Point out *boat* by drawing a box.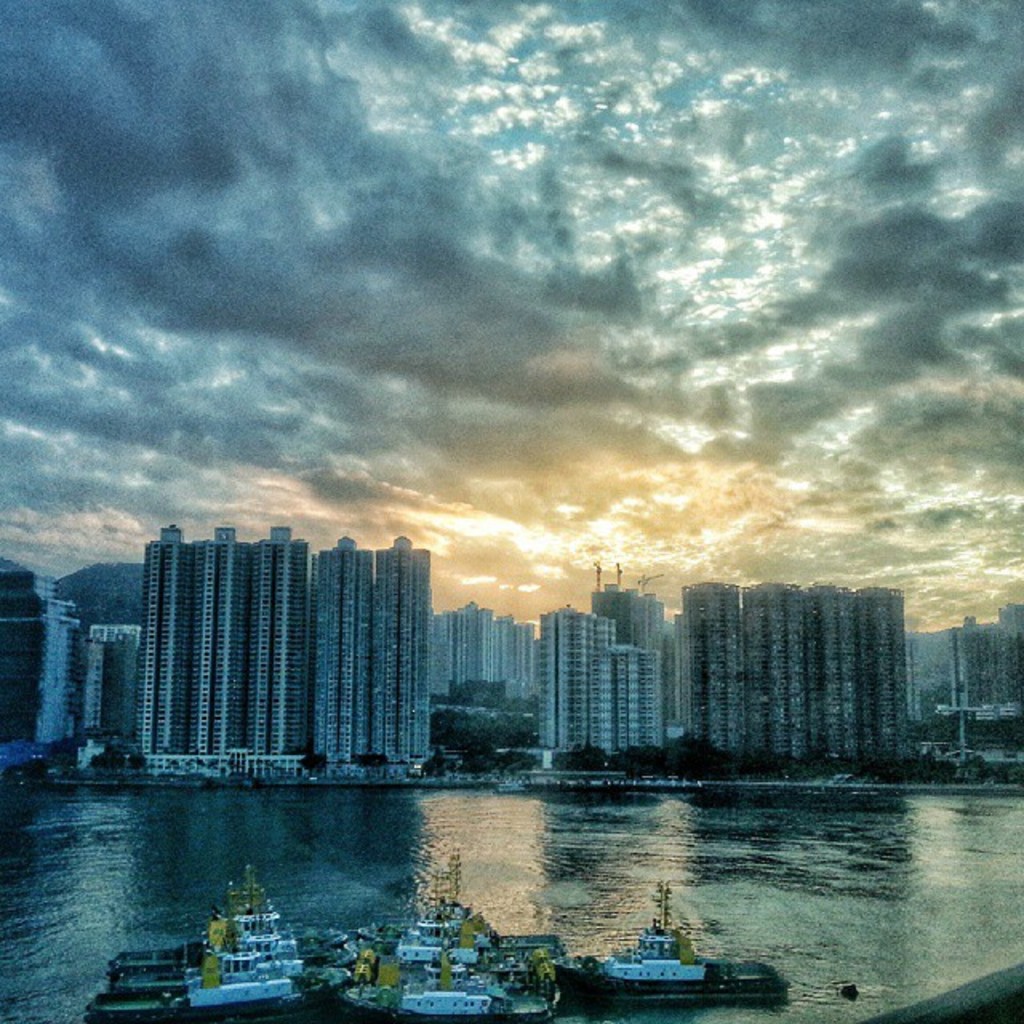
select_region(342, 947, 550, 1022).
